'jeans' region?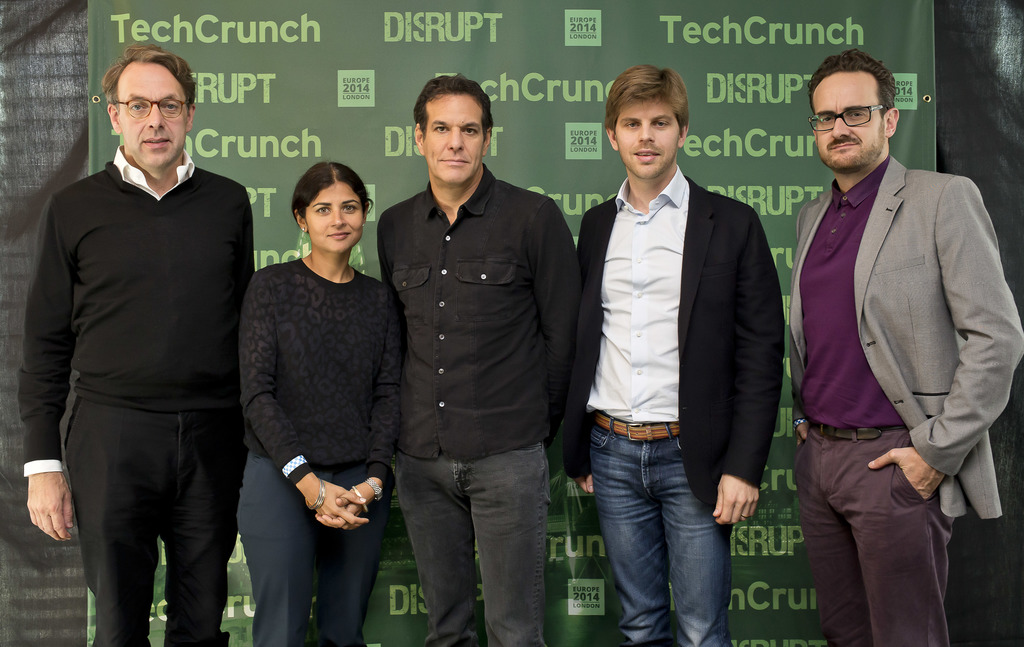
BBox(791, 434, 963, 646)
